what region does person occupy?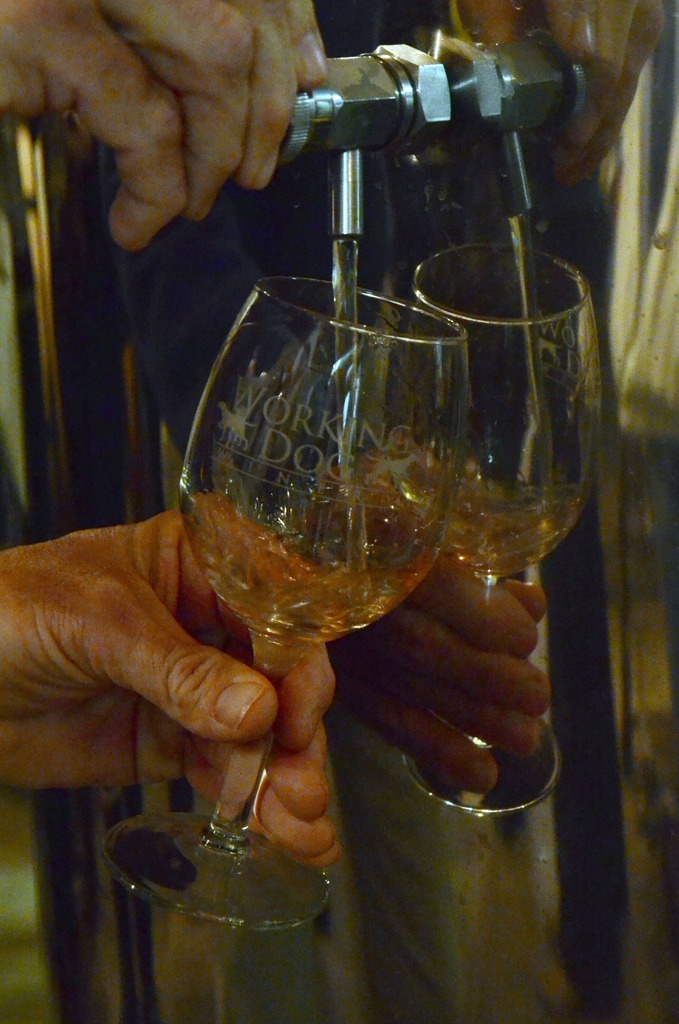
<bbox>0, 0, 340, 877</bbox>.
